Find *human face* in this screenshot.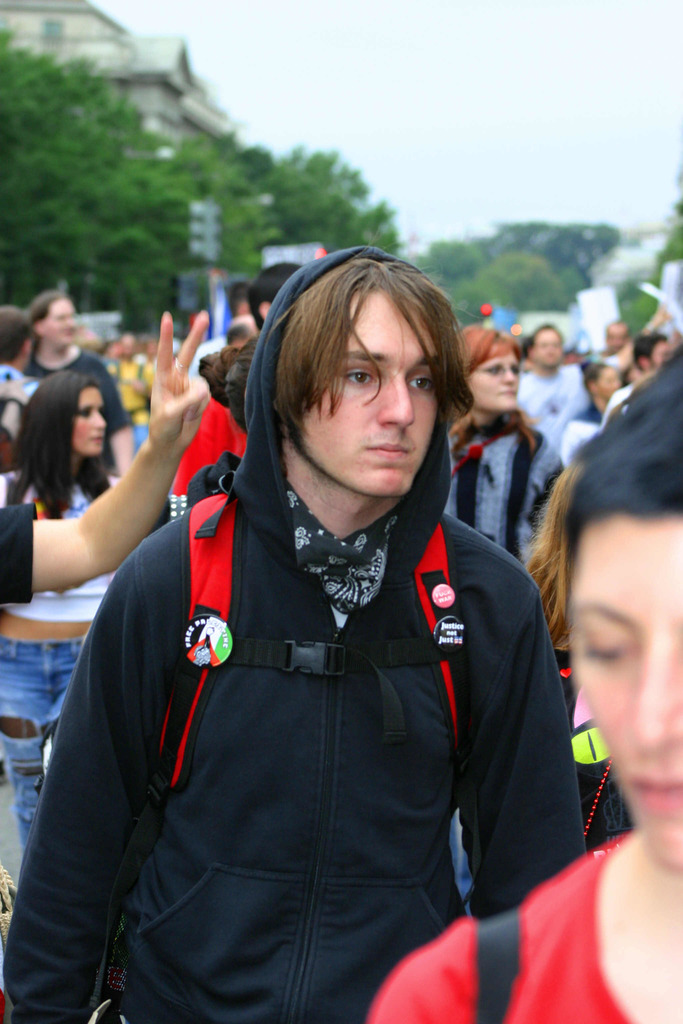
The bounding box for *human face* is [295,285,435,495].
